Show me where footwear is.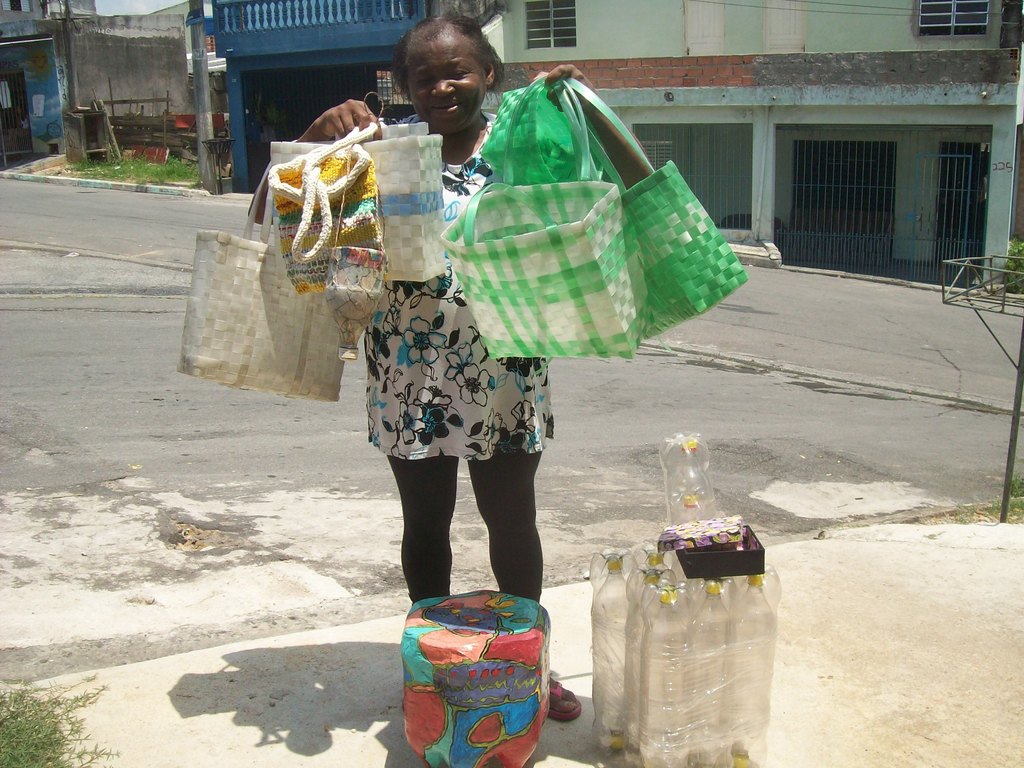
footwear is at rect(543, 682, 582, 721).
